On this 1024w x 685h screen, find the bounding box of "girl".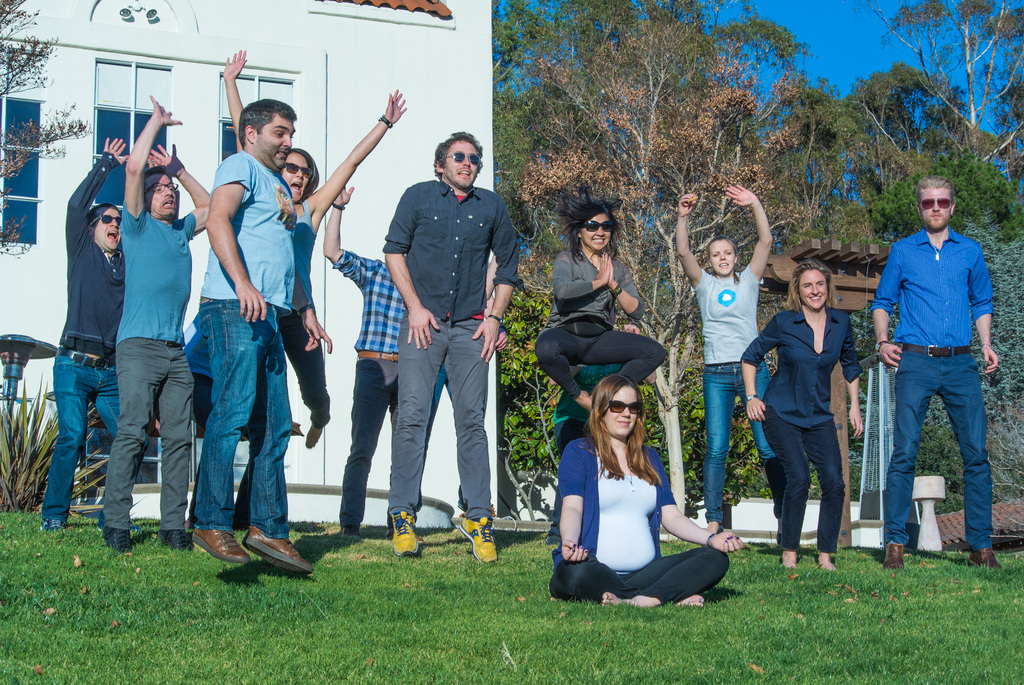
Bounding box: BBox(676, 181, 787, 533).
